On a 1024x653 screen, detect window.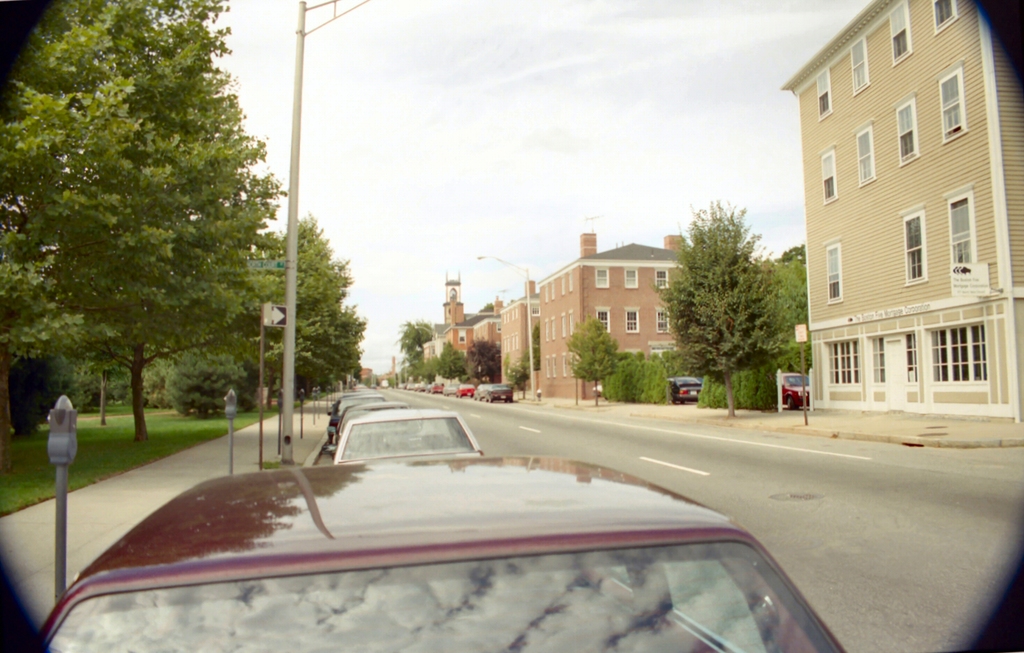
pyautogui.locateOnScreen(458, 328, 466, 343).
